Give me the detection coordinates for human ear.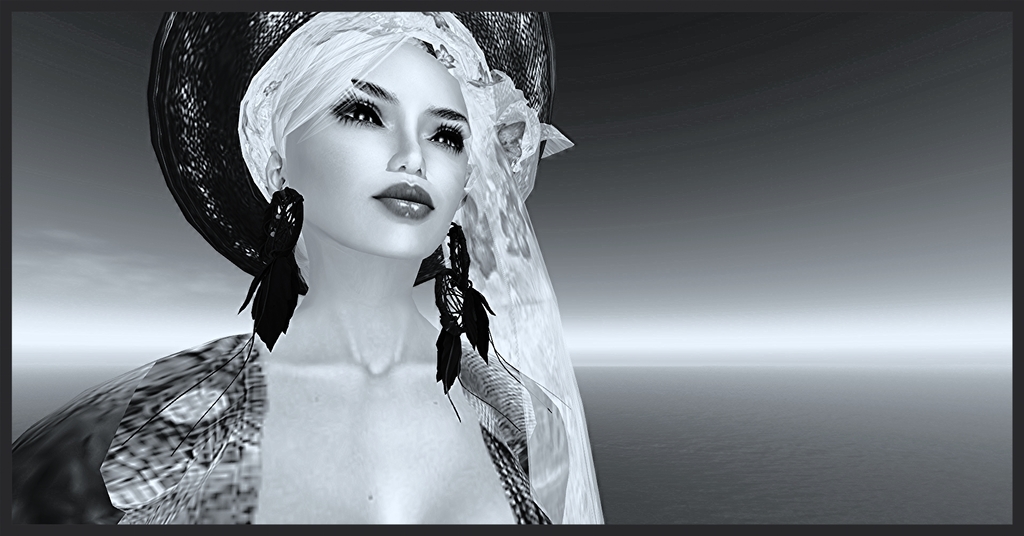
[left=262, top=150, right=285, bottom=197].
